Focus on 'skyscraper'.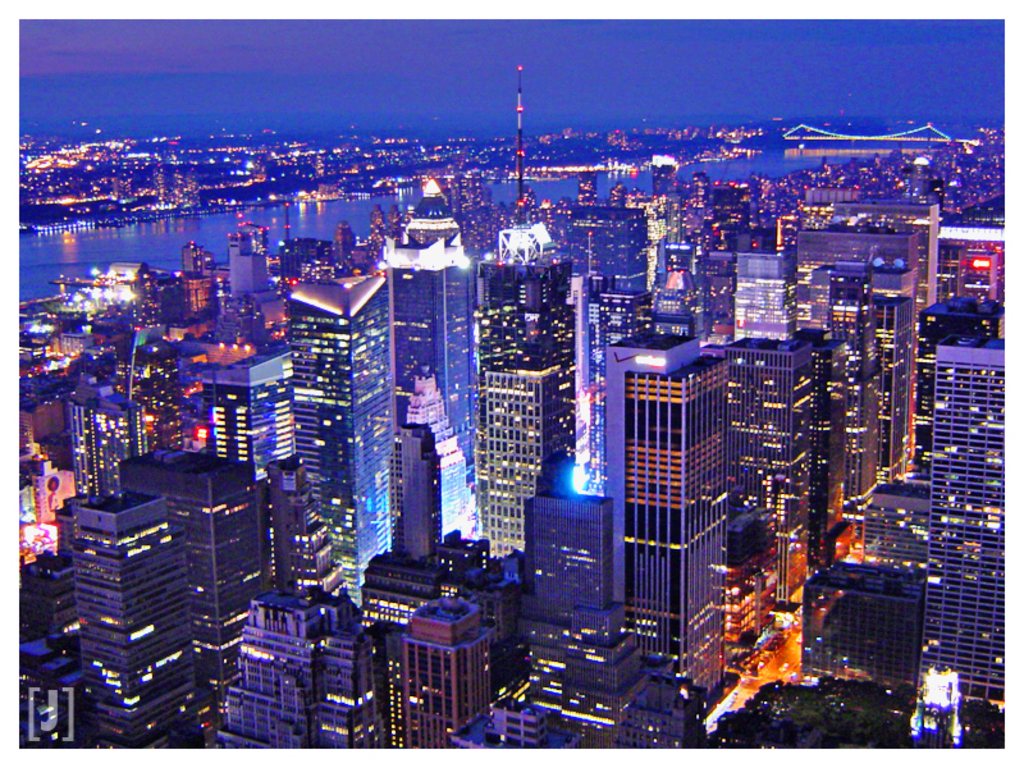
Focused at bbox(252, 261, 406, 581).
